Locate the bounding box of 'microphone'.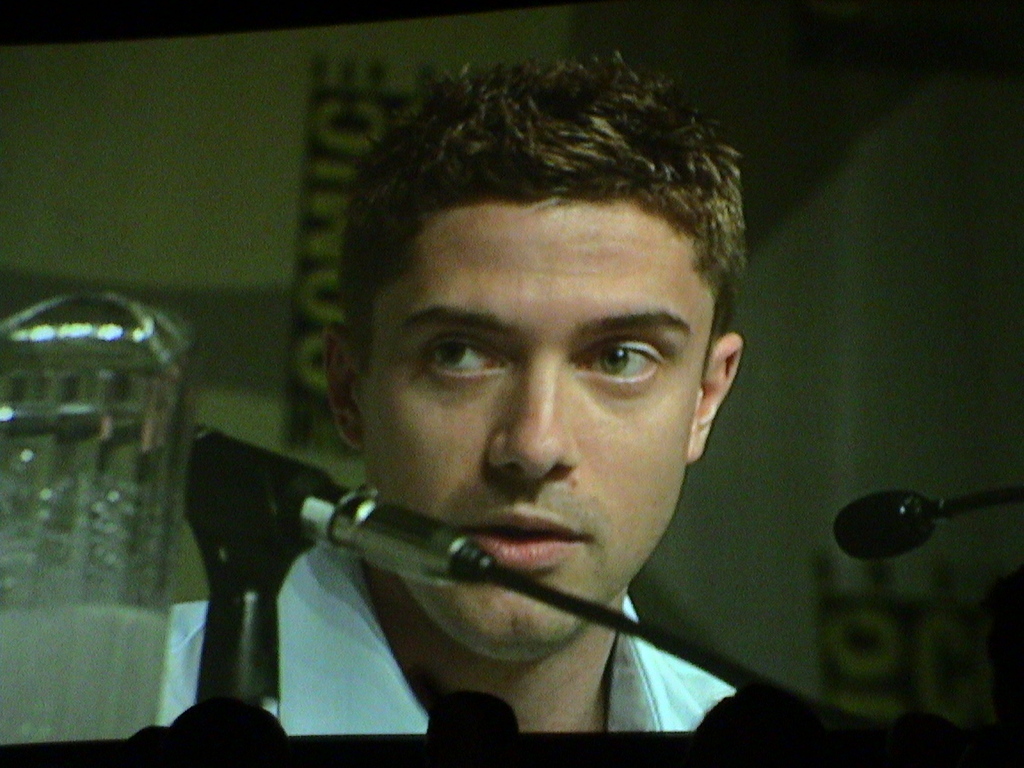
Bounding box: {"left": 191, "top": 417, "right": 497, "bottom": 578}.
